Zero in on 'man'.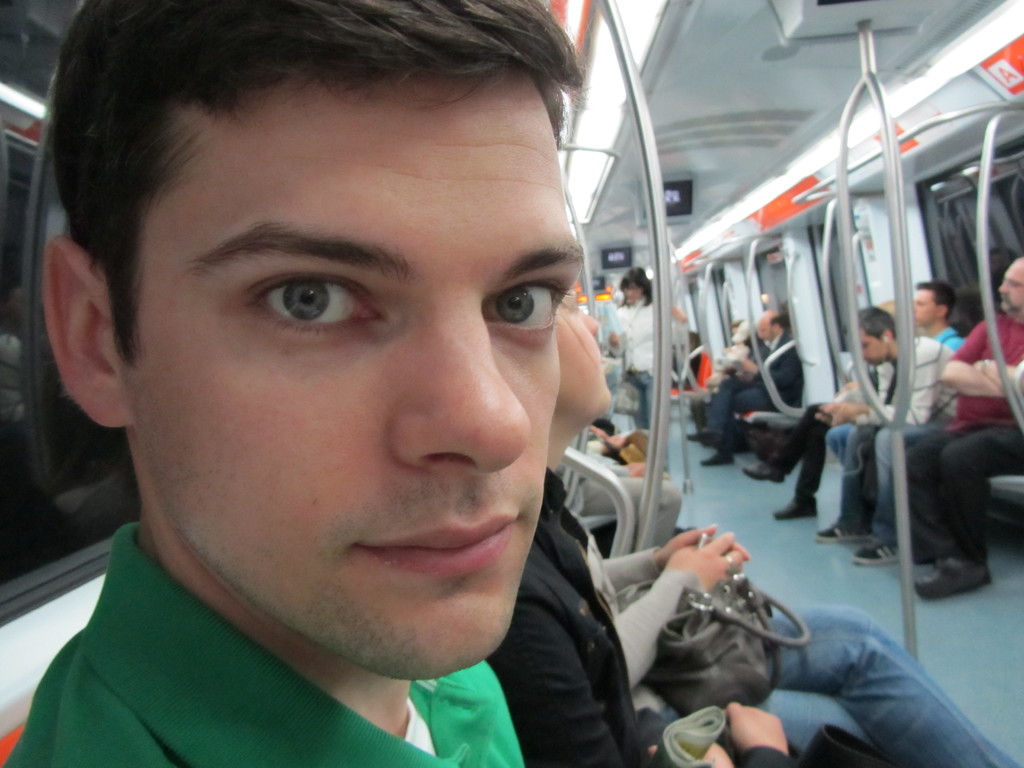
Zeroed in: 805, 298, 963, 562.
